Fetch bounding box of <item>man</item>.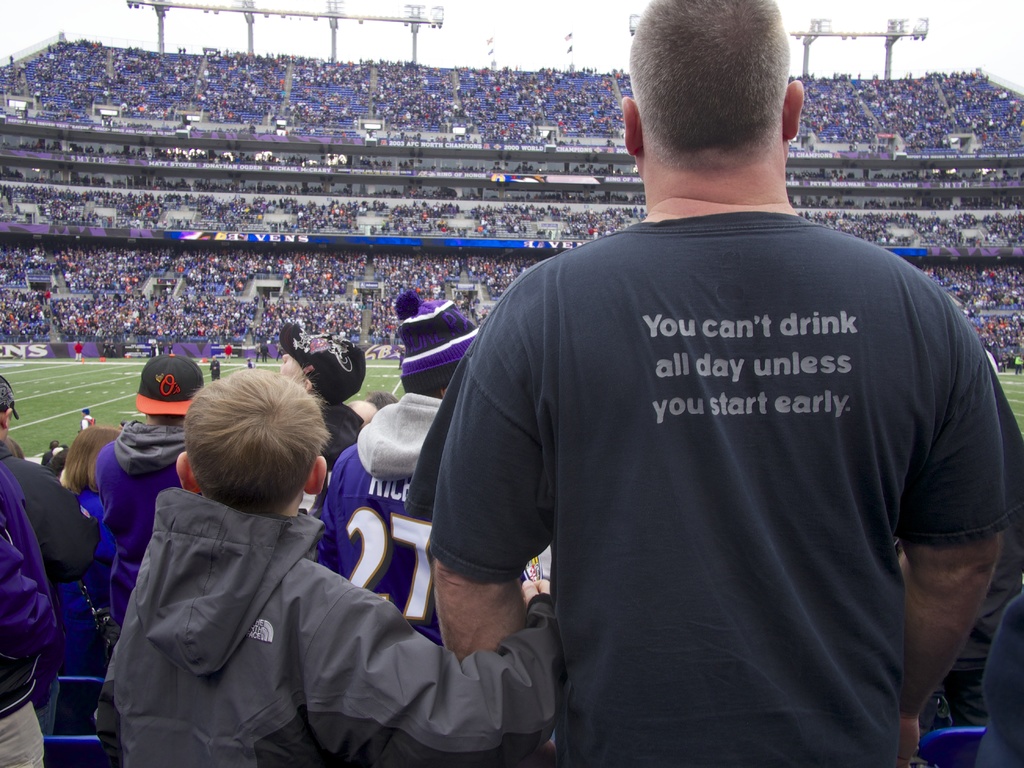
Bbox: select_region(0, 372, 109, 738).
